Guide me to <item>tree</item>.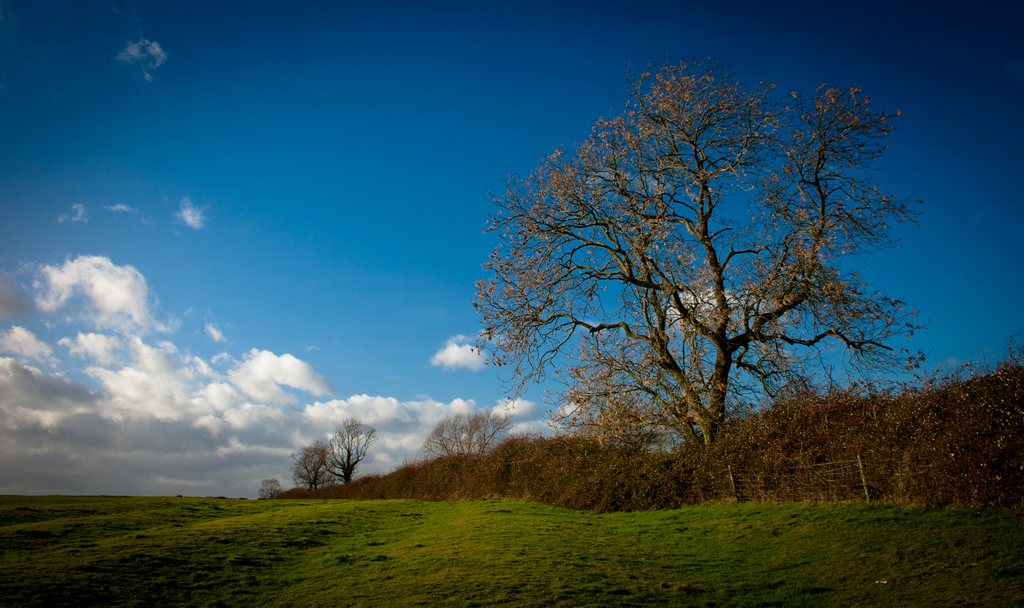
Guidance: 465 39 932 507.
